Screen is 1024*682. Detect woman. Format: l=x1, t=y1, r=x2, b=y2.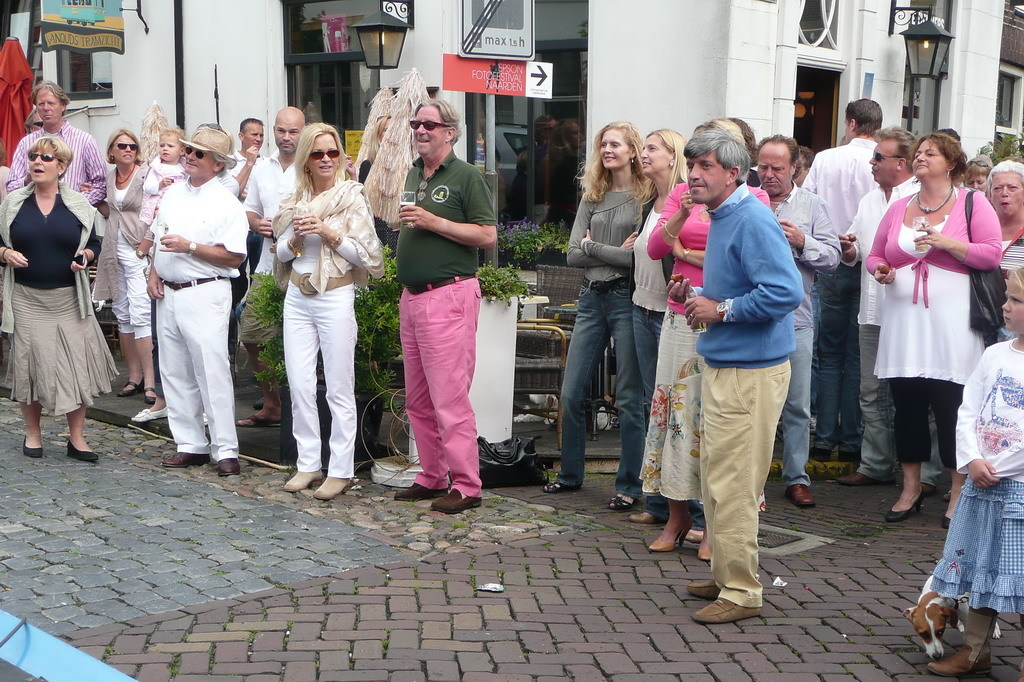
l=93, t=122, r=162, b=403.
